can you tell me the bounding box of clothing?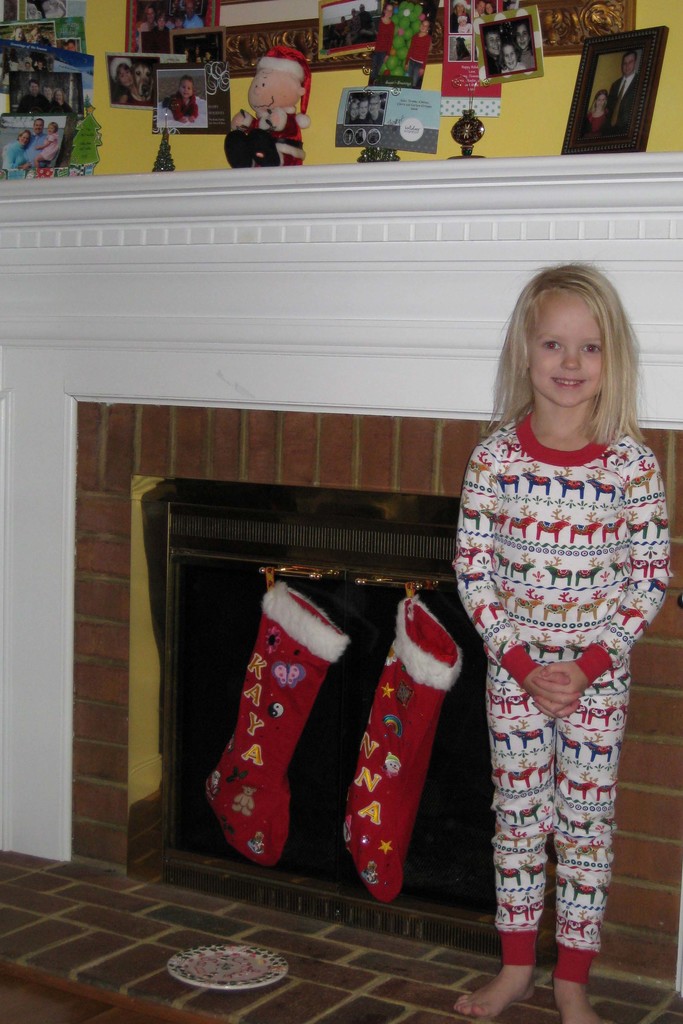
Rect(457, 43, 471, 60).
